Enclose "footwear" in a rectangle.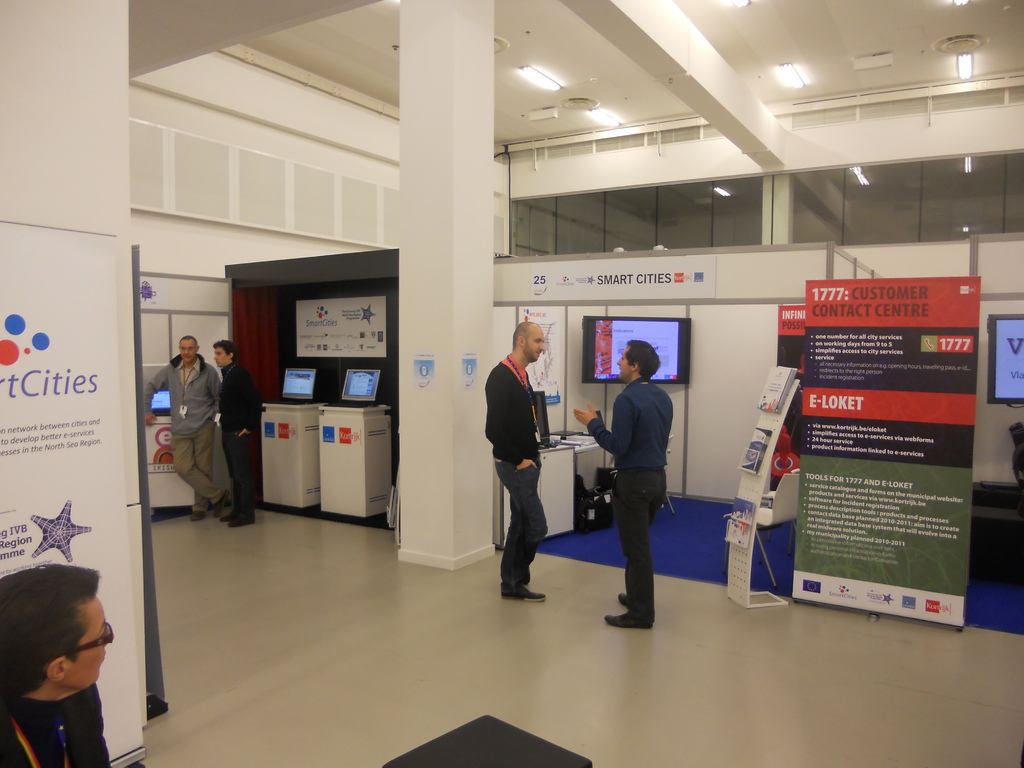
crop(213, 492, 223, 518).
